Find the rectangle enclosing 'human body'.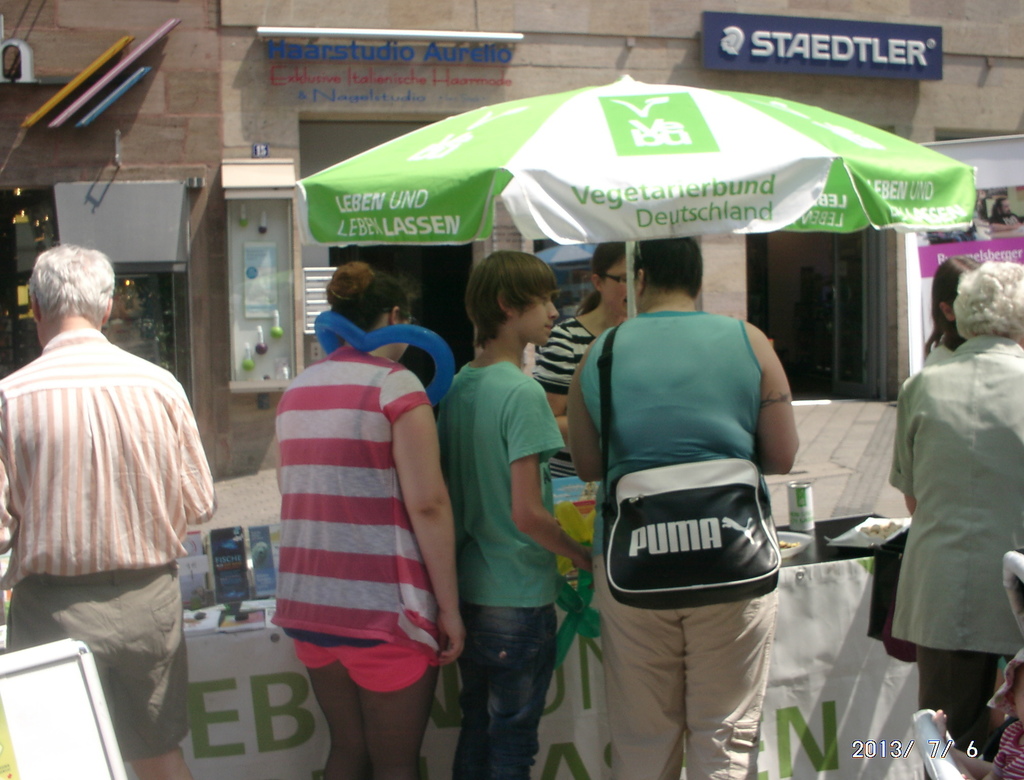
x1=886, y1=336, x2=1023, y2=762.
